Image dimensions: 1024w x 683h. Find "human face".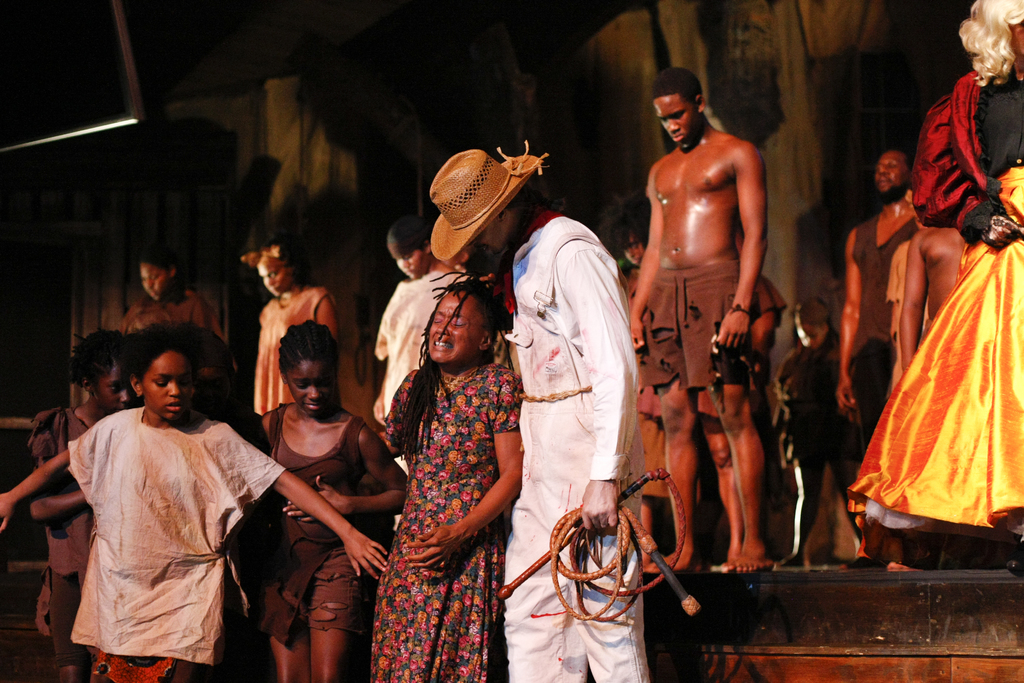
(x1=141, y1=261, x2=168, y2=302).
